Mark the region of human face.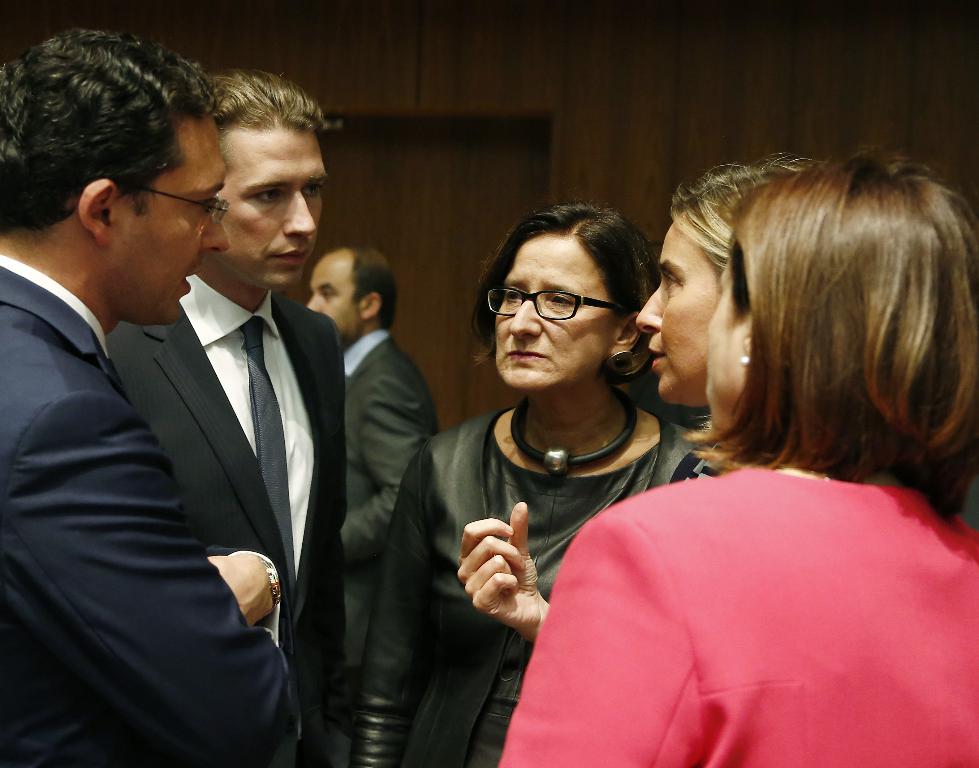
Region: x1=305 y1=258 x2=357 y2=341.
